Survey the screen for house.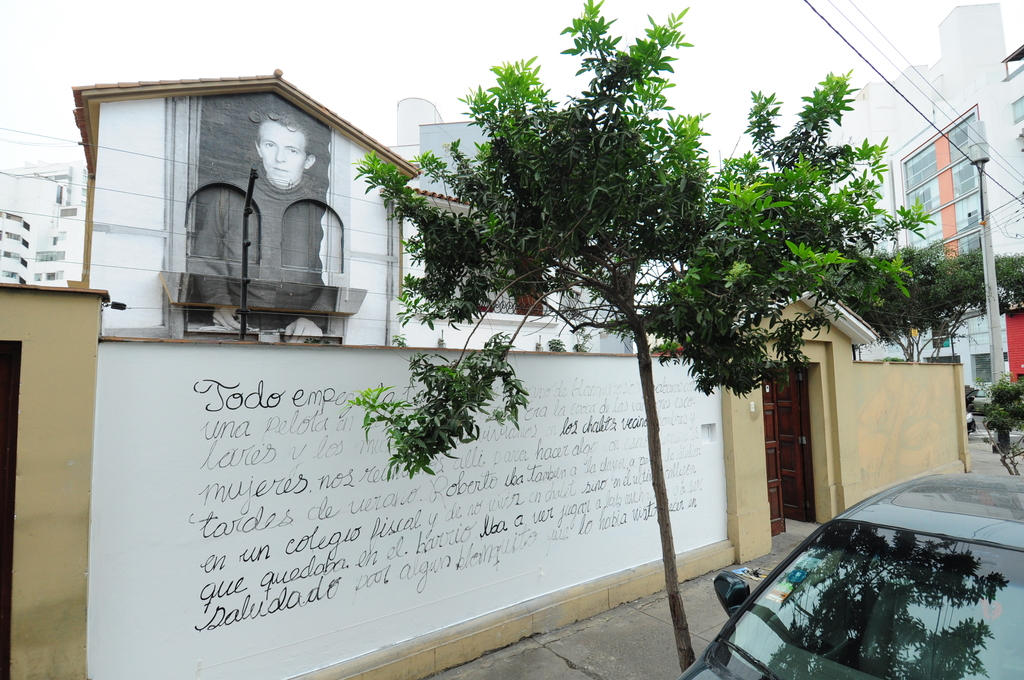
Survey found: 767,0,1023,417.
